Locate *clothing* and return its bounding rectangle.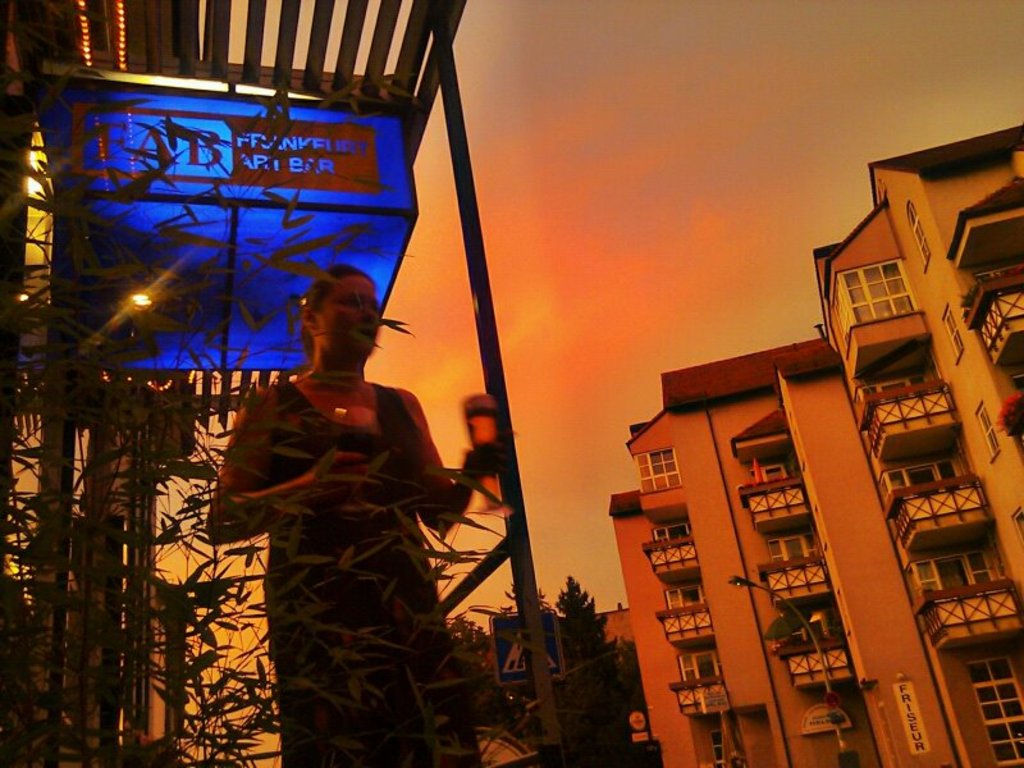
rect(261, 367, 486, 767).
